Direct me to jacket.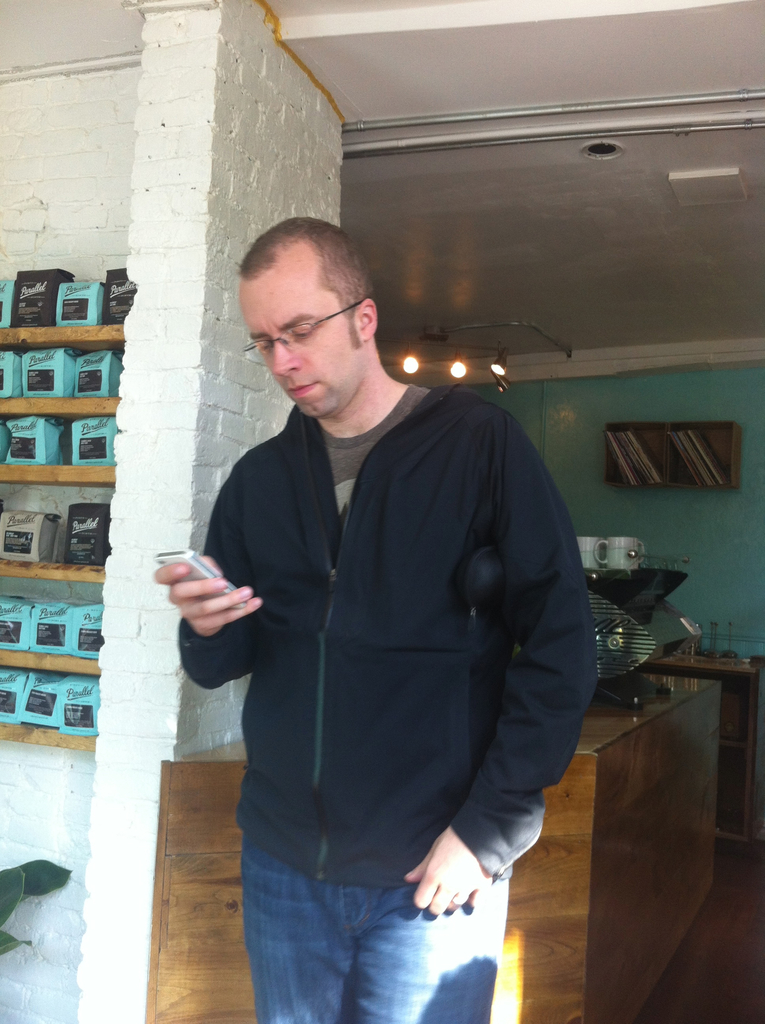
Direction: 164:310:590:893.
